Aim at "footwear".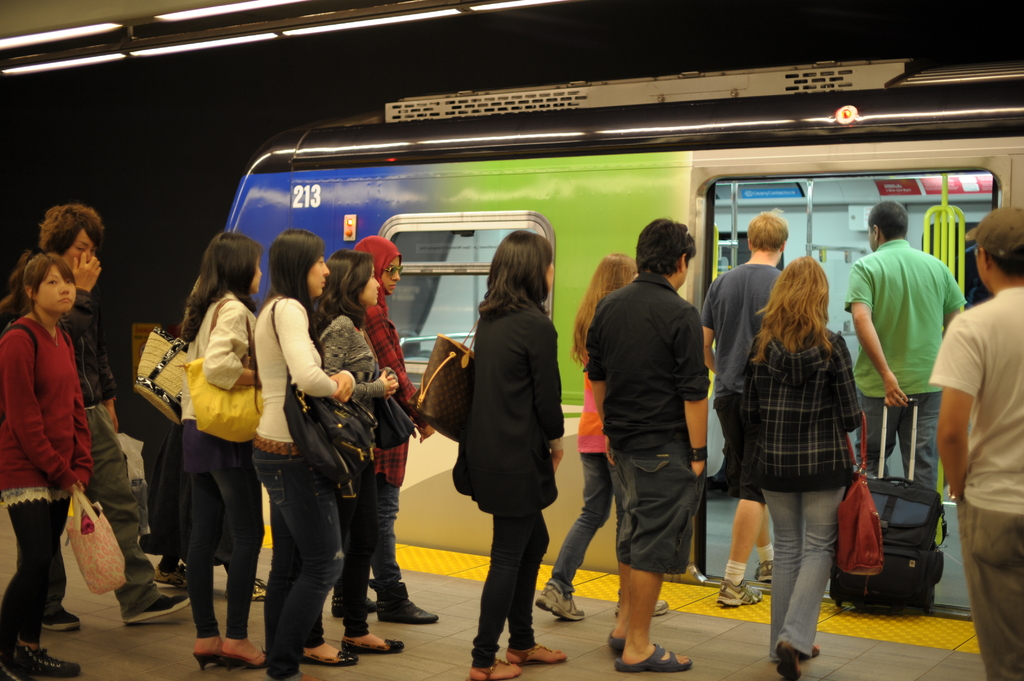
Aimed at <bbox>531, 575, 588, 620</bbox>.
